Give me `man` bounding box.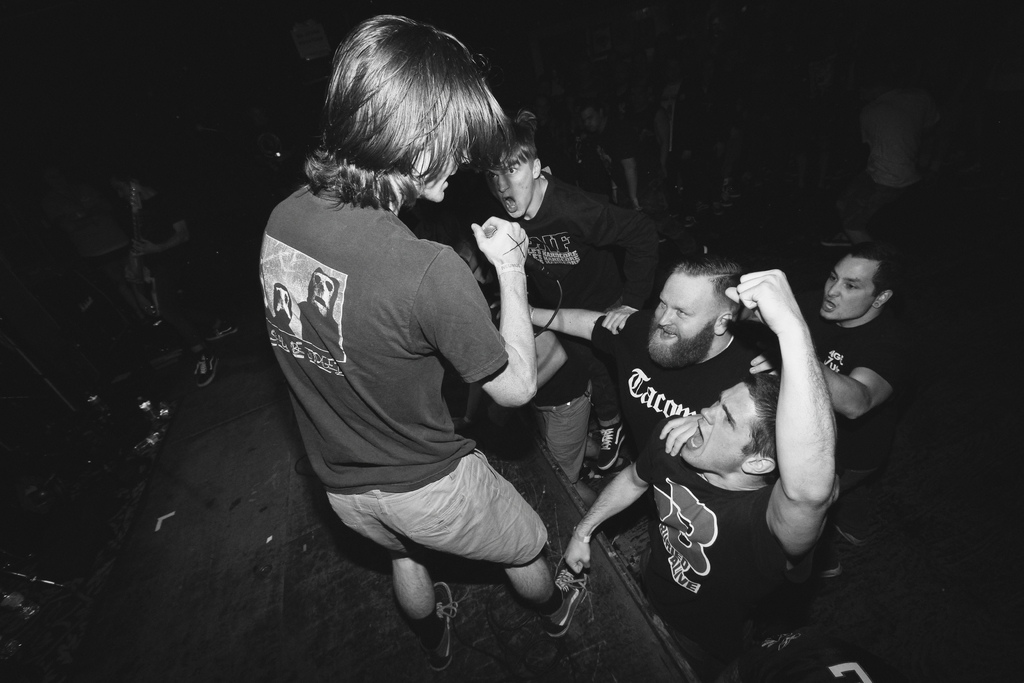
<region>576, 251, 799, 609</region>.
